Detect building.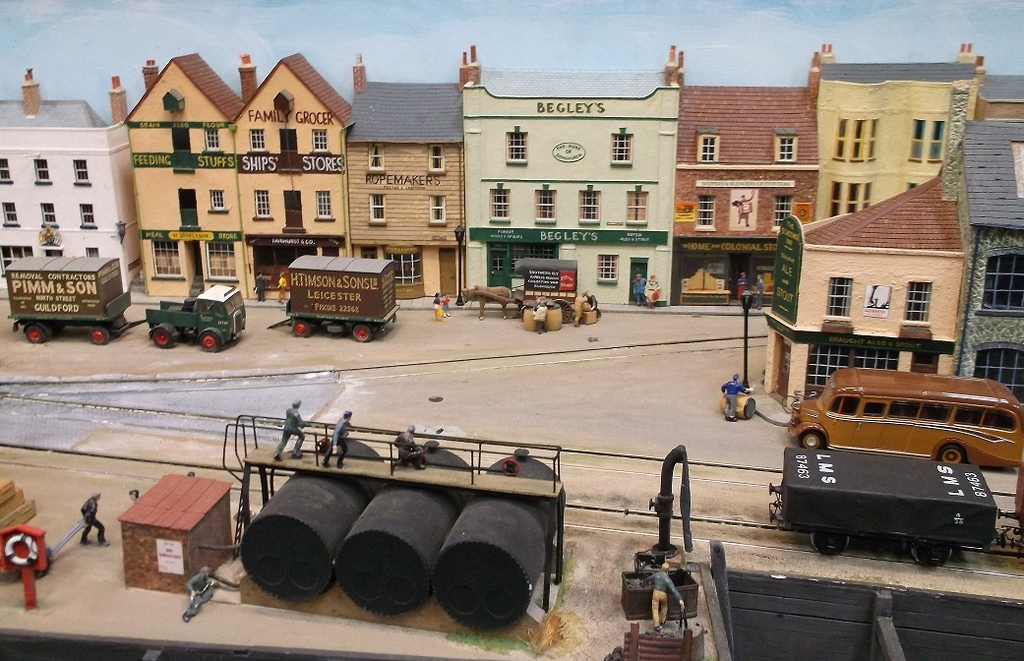
Detected at 953, 116, 1023, 417.
